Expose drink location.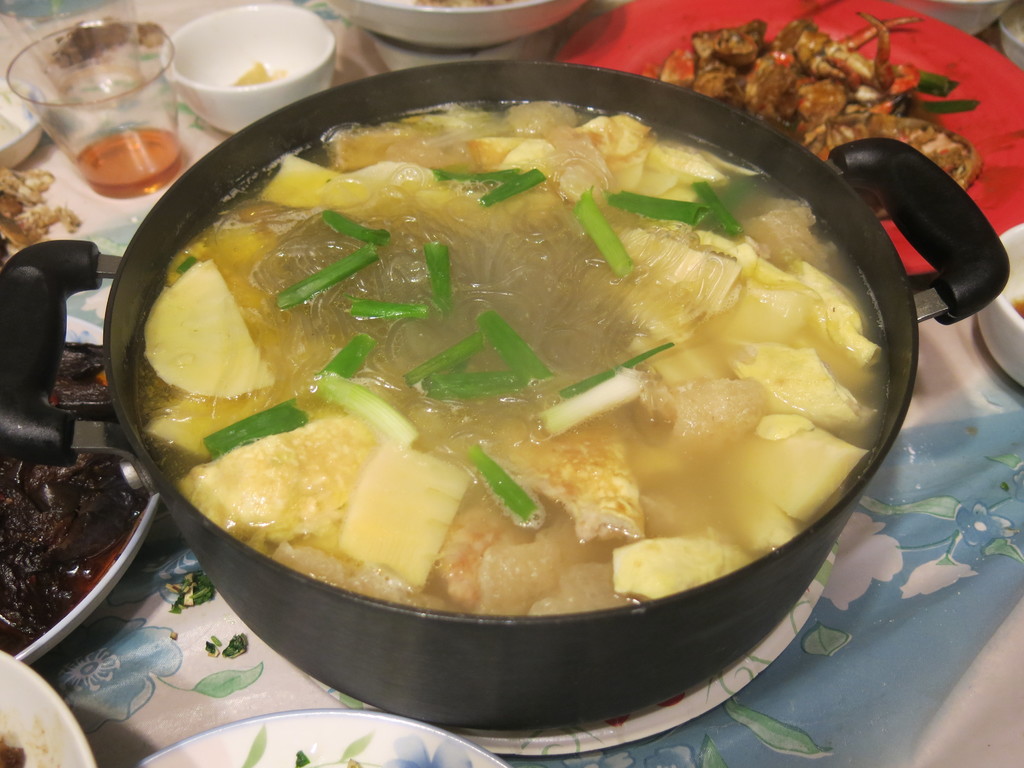
Exposed at rect(74, 132, 180, 203).
